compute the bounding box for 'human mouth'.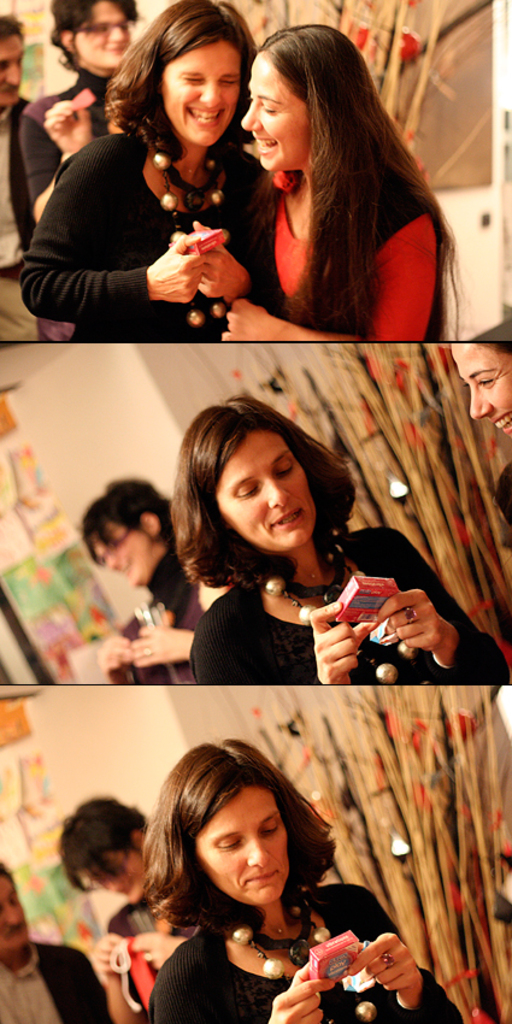
select_region(254, 135, 276, 154).
